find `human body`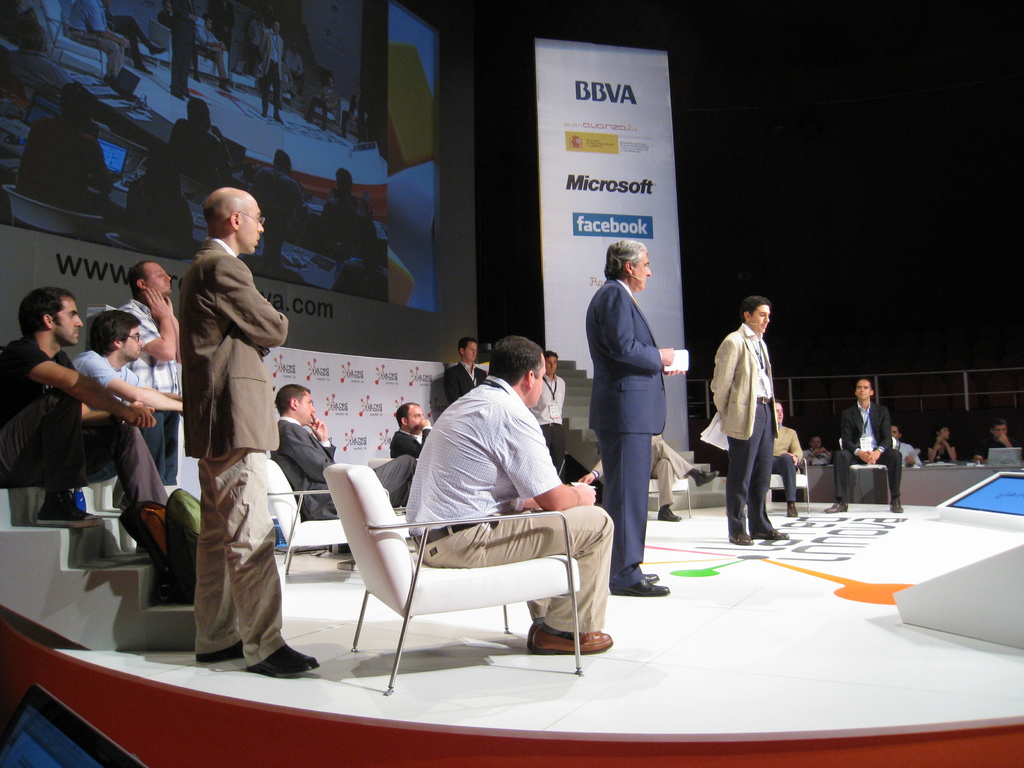
bbox=[6, 47, 67, 93]
